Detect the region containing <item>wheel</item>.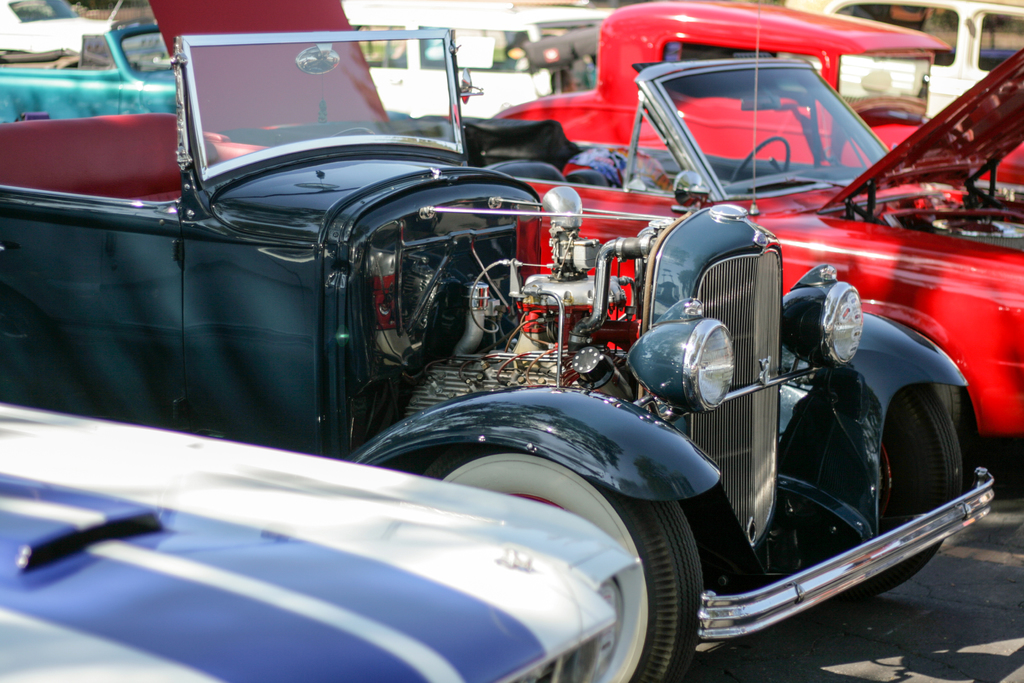
region(855, 324, 973, 506).
